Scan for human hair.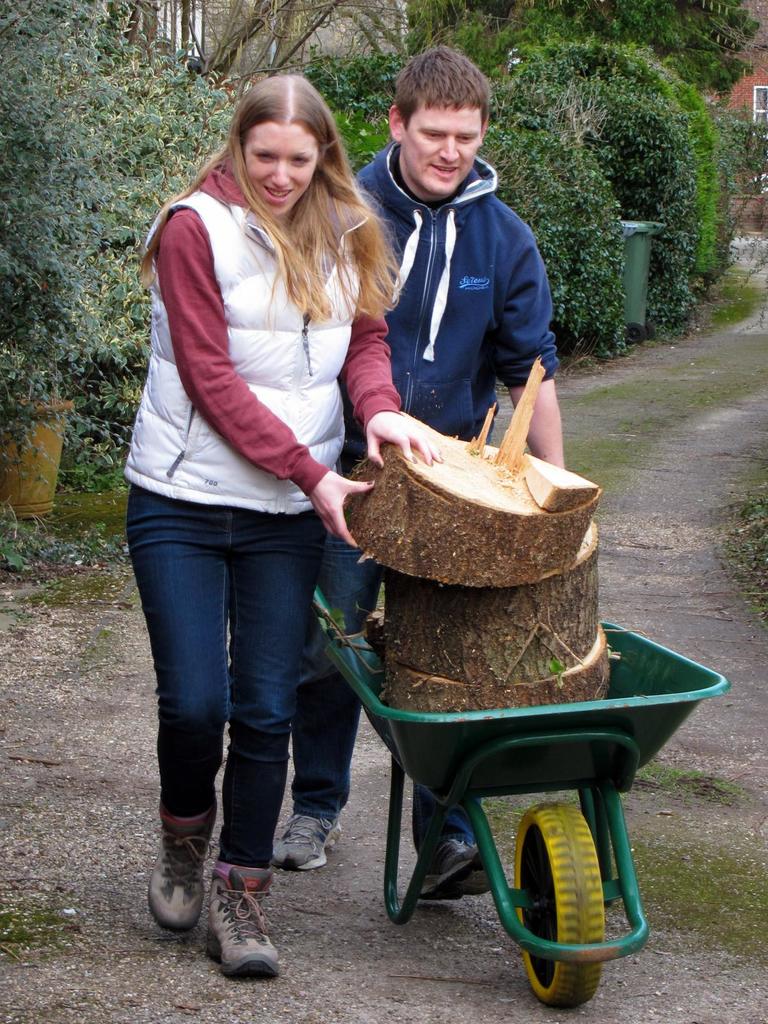
Scan result: detection(386, 43, 483, 121).
